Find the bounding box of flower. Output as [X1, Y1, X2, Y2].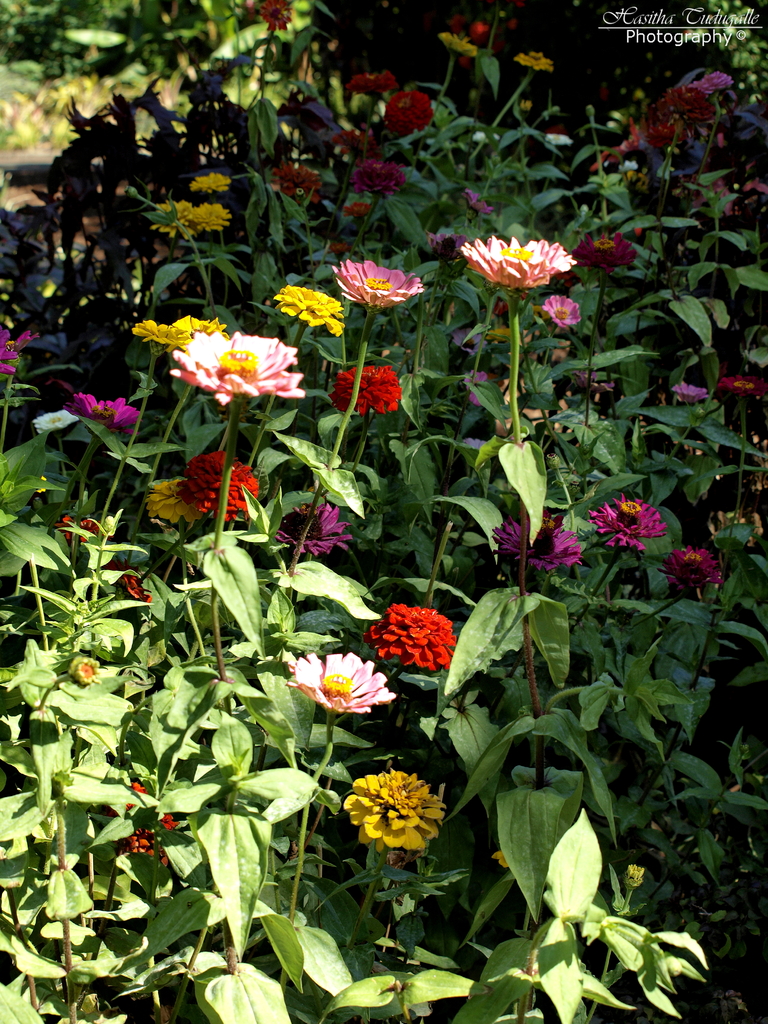
[350, 155, 413, 194].
